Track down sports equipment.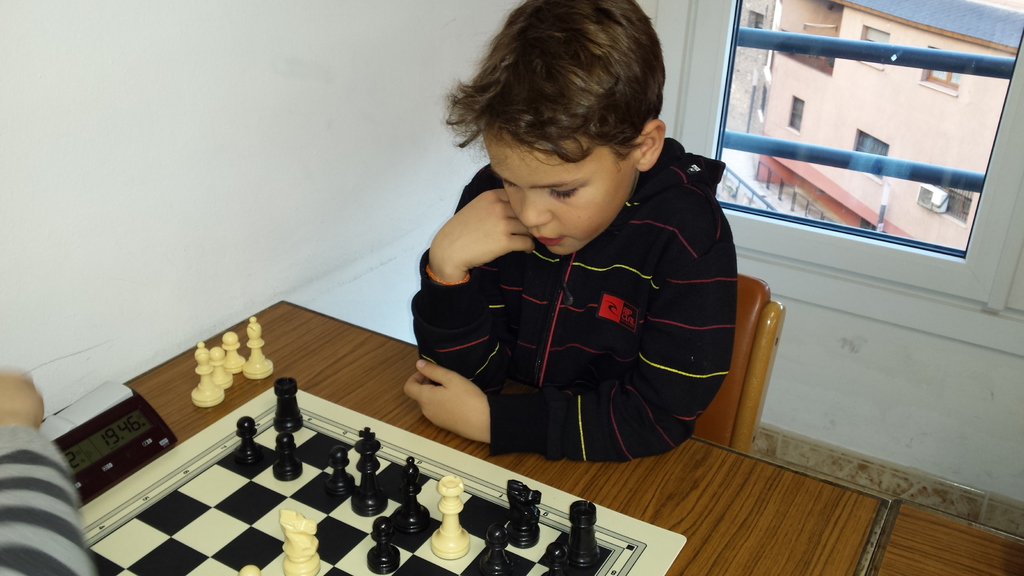
Tracked to box(73, 380, 687, 575).
